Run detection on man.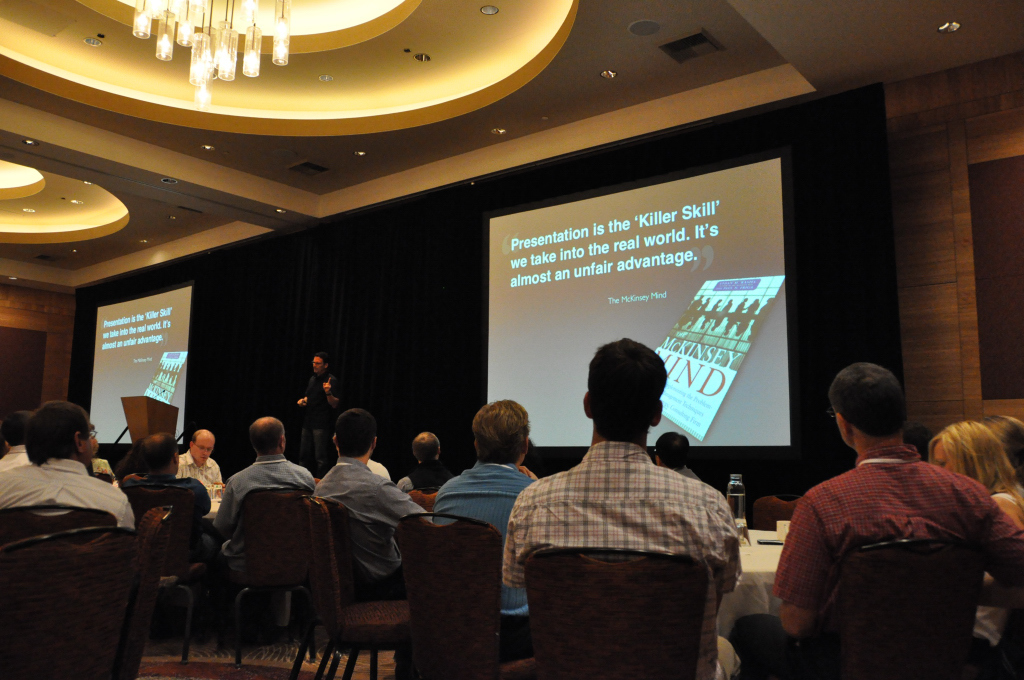
Result: left=206, top=414, right=317, bottom=641.
